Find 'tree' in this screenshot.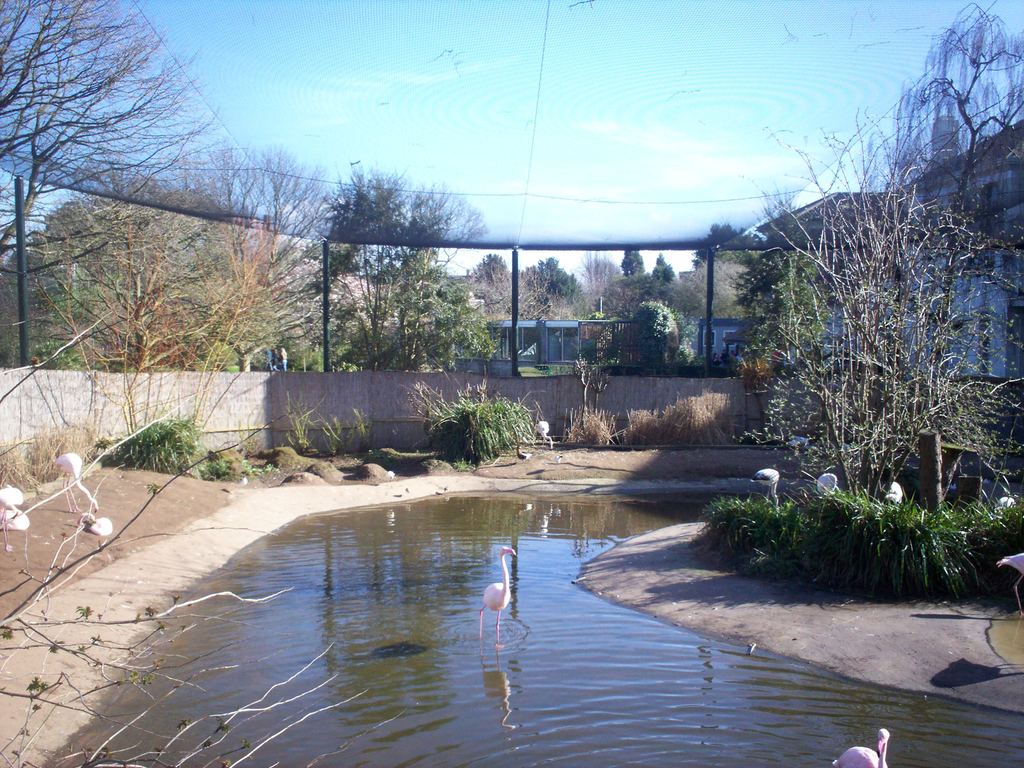
The bounding box for 'tree' is <box>0,0,218,367</box>.
